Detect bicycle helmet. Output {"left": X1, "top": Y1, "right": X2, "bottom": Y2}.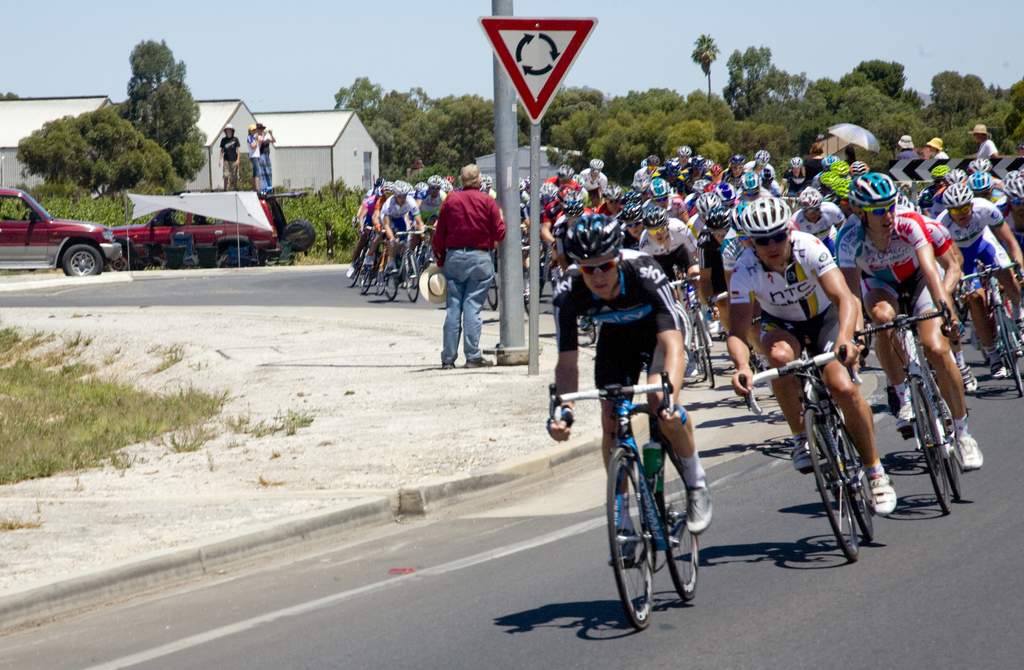
{"left": 600, "top": 183, "right": 623, "bottom": 197}.
